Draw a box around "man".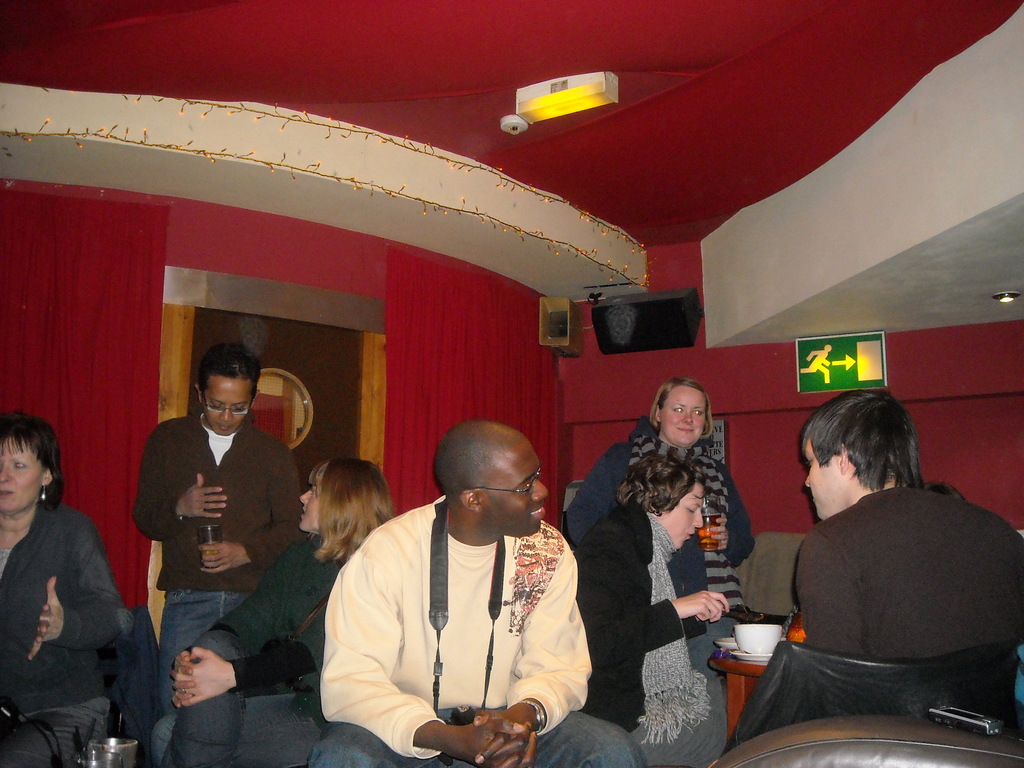
box=[122, 344, 304, 721].
